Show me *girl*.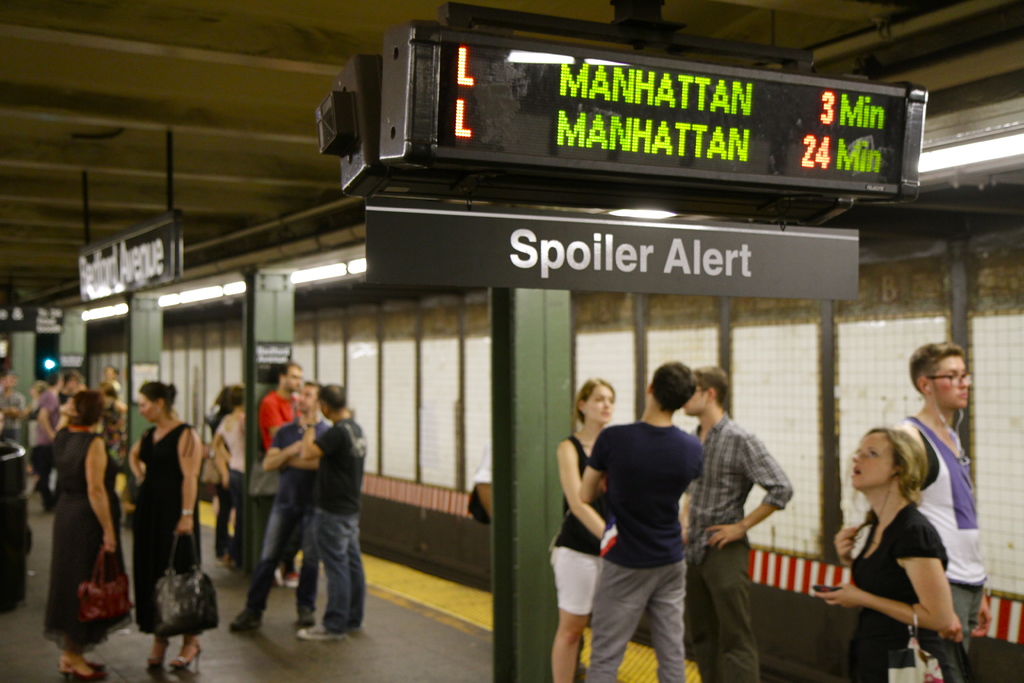
*girl* is here: locate(44, 389, 132, 682).
